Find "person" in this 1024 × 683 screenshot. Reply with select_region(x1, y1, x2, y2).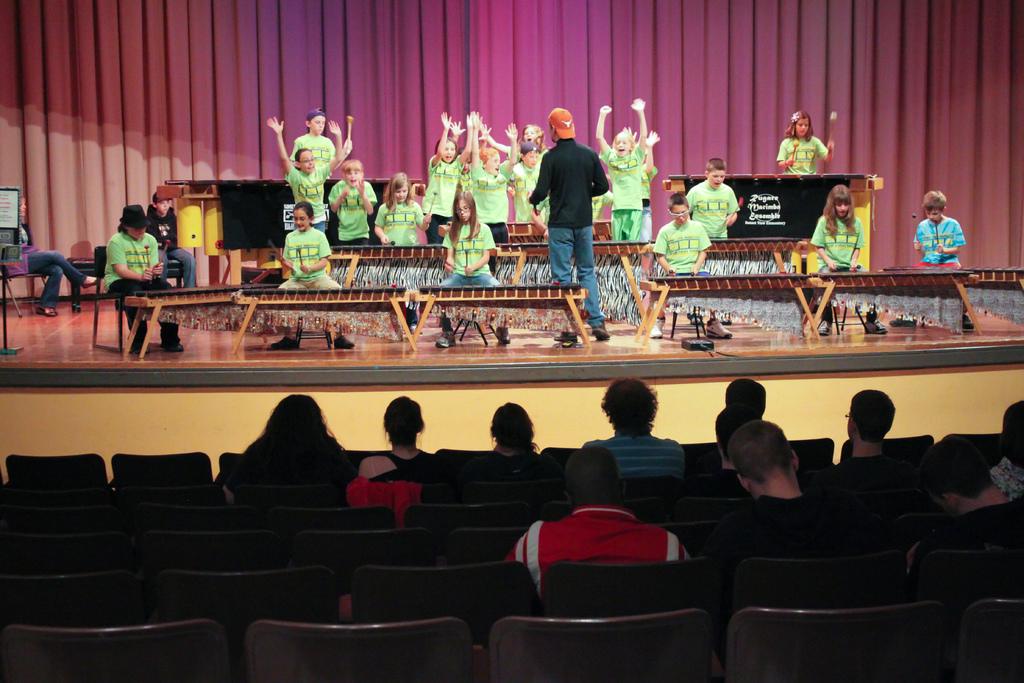
select_region(436, 189, 505, 297).
